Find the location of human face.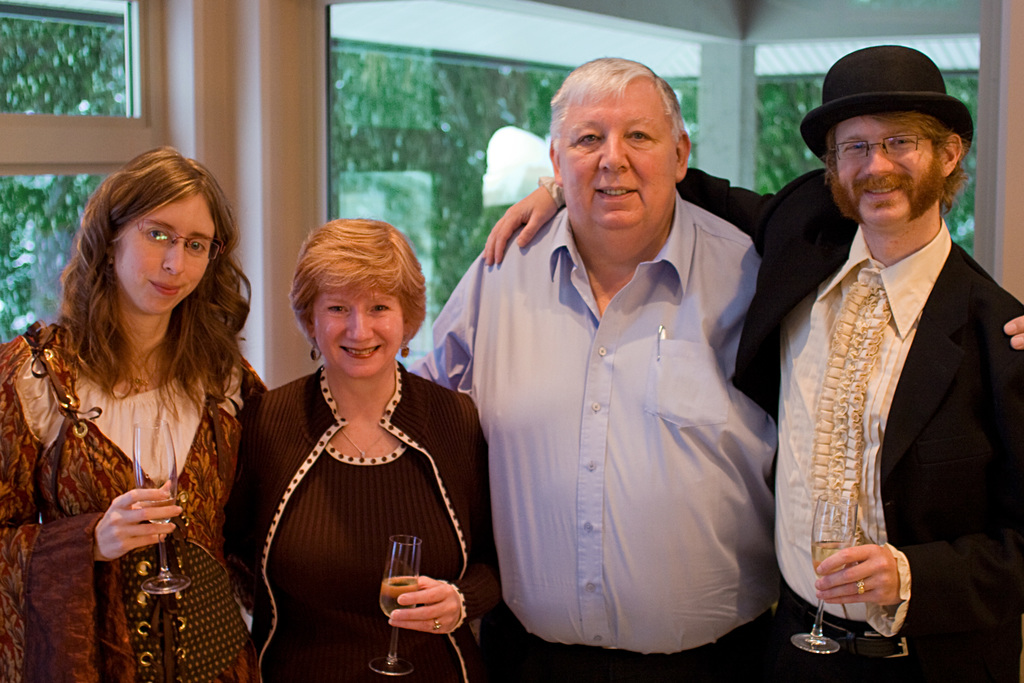
Location: bbox=(115, 198, 215, 312).
